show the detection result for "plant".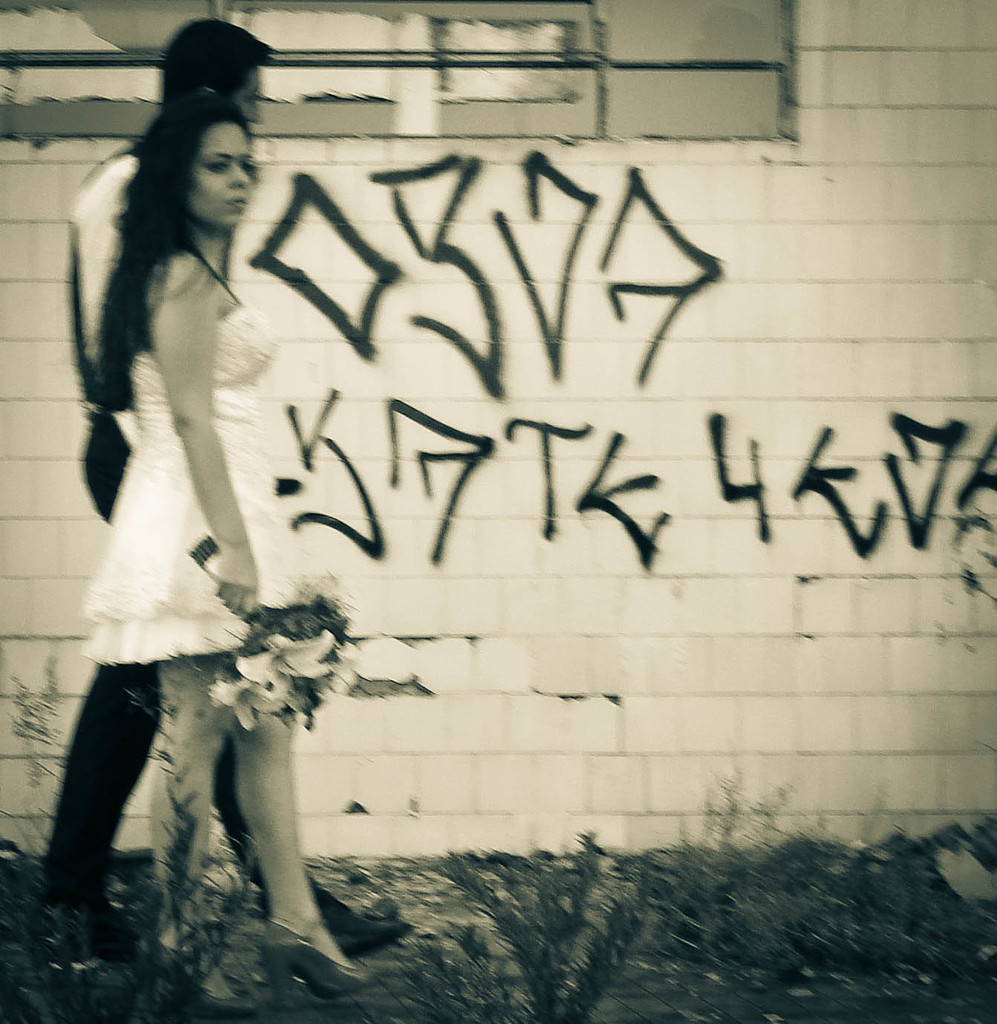
<box>80,631,326,1021</box>.
